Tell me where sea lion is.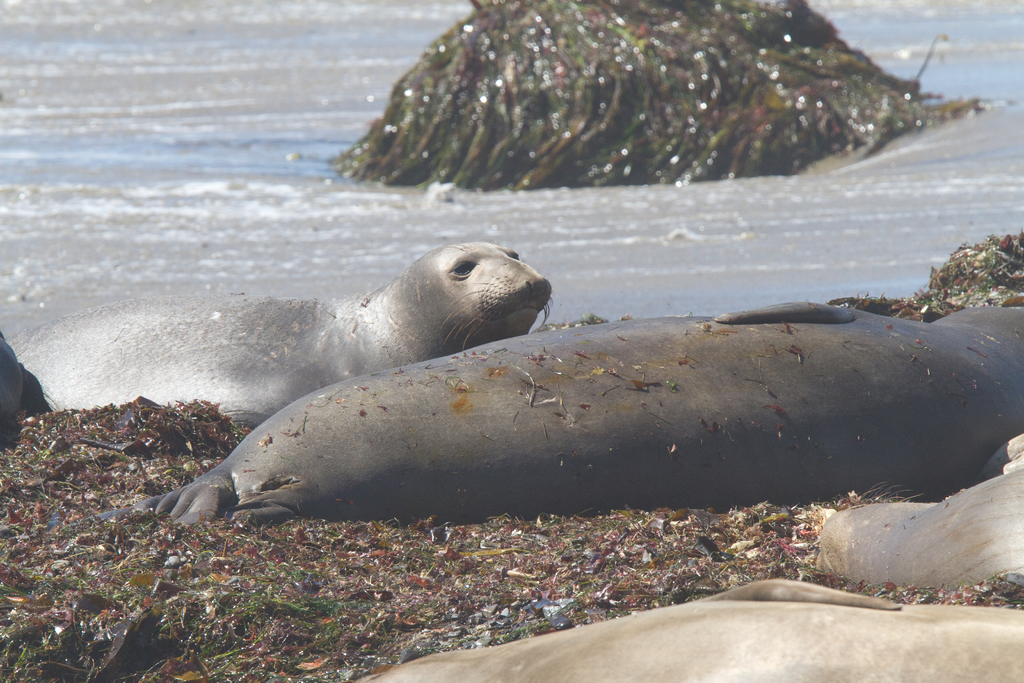
sea lion is at {"left": 54, "top": 305, "right": 1023, "bottom": 525}.
